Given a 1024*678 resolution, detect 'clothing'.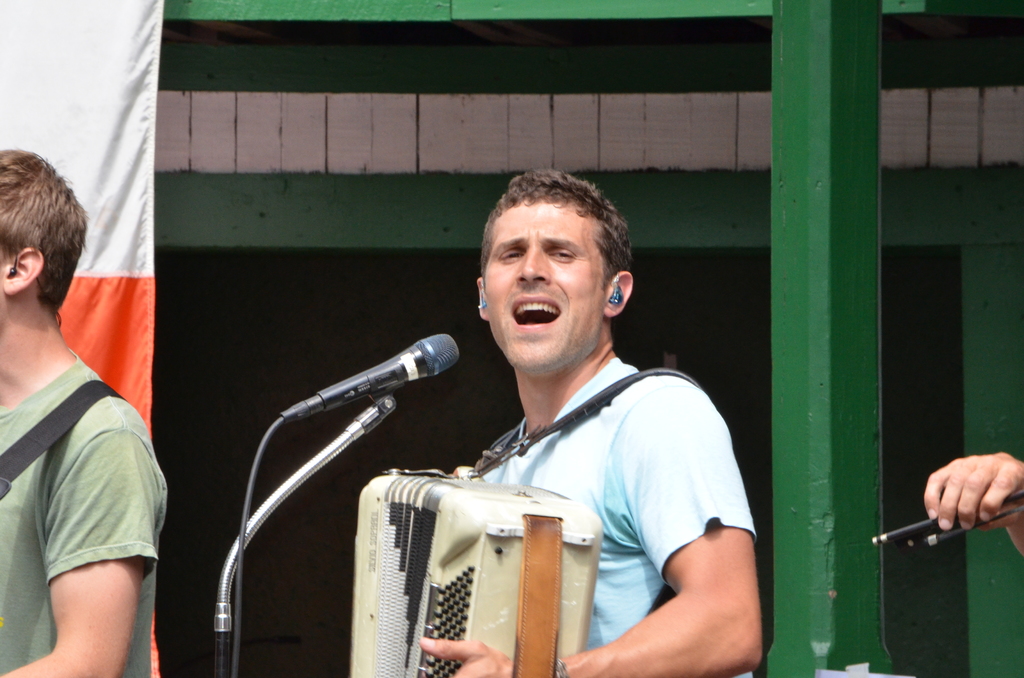
crop(469, 357, 756, 653).
